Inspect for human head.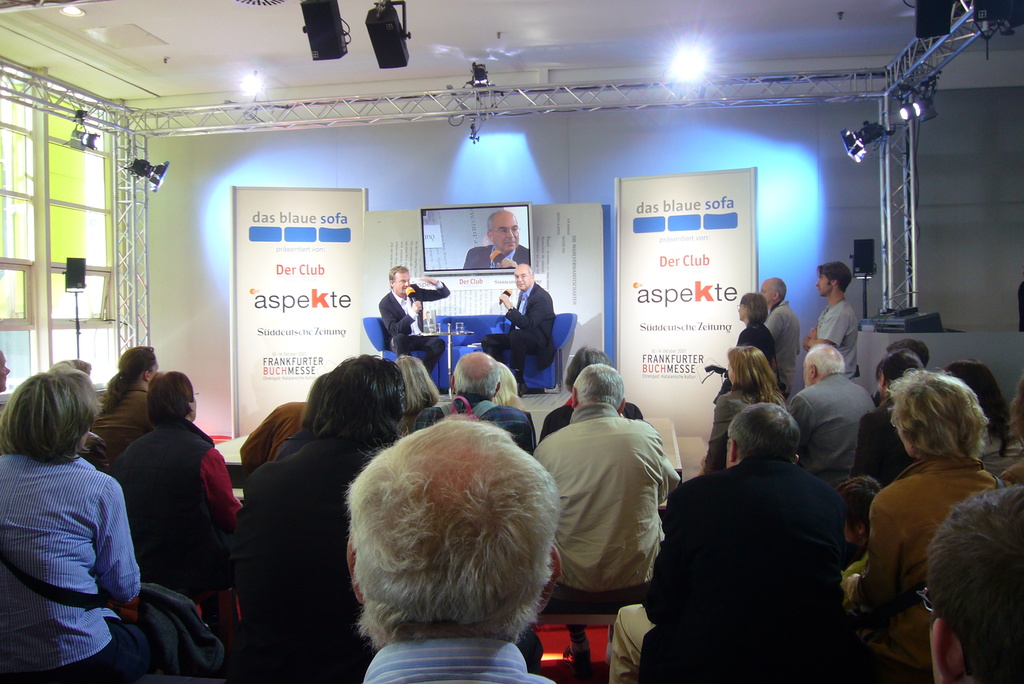
Inspection: l=890, t=368, r=985, b=459.
